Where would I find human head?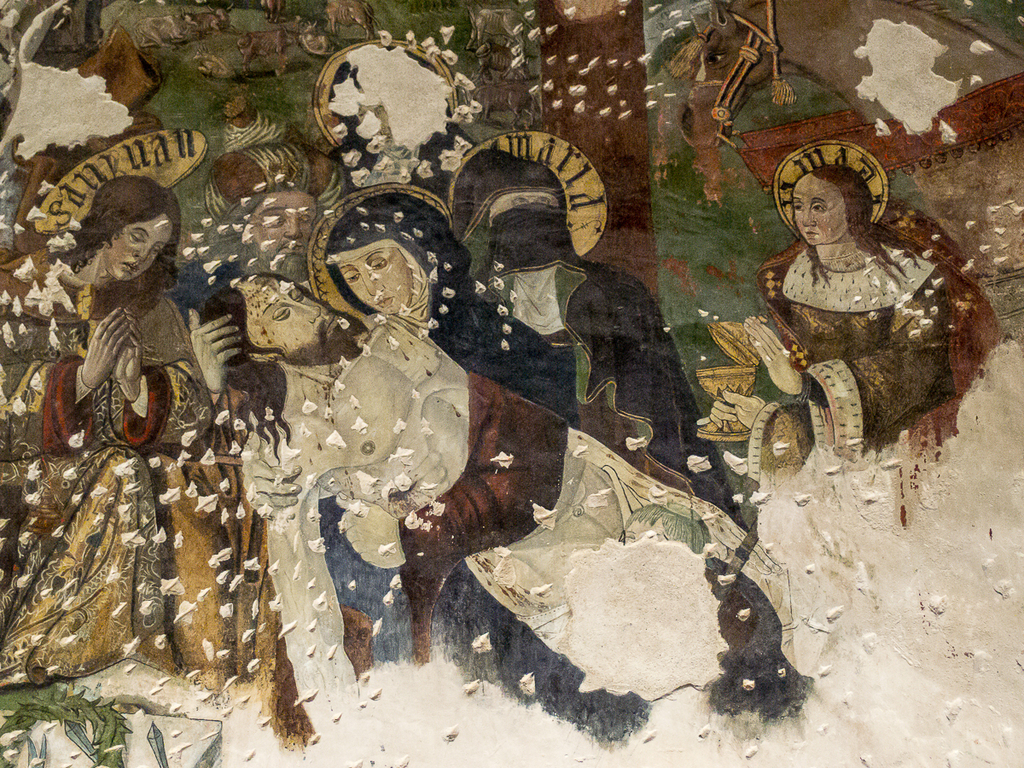
At l=475, t=146, r=566, b=259.
